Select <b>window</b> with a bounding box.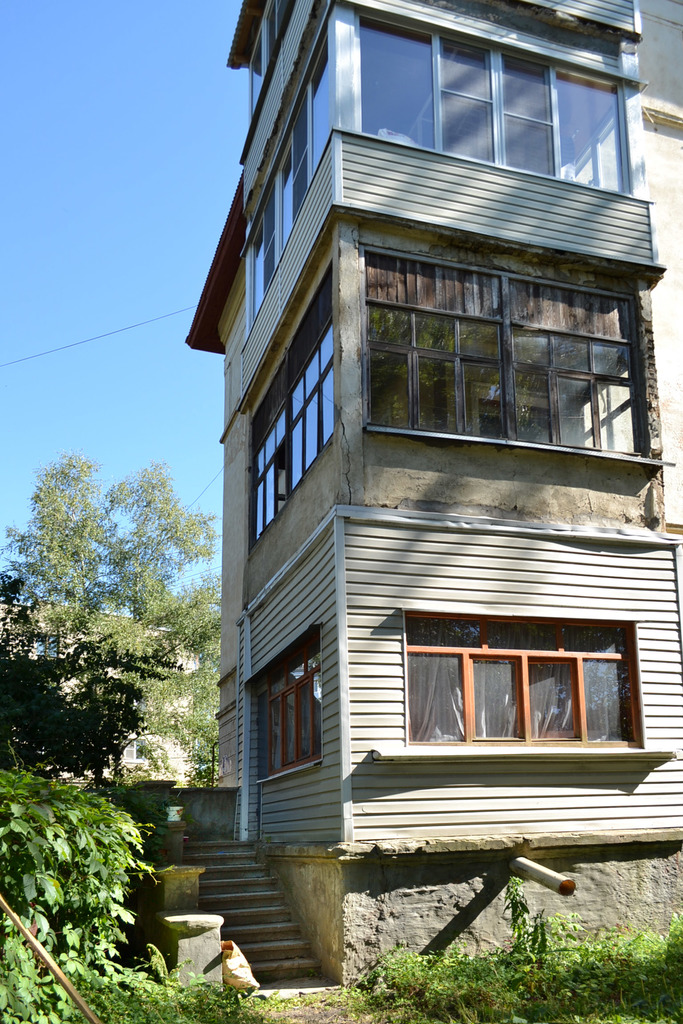
rect(250, 35, 337, 312).
